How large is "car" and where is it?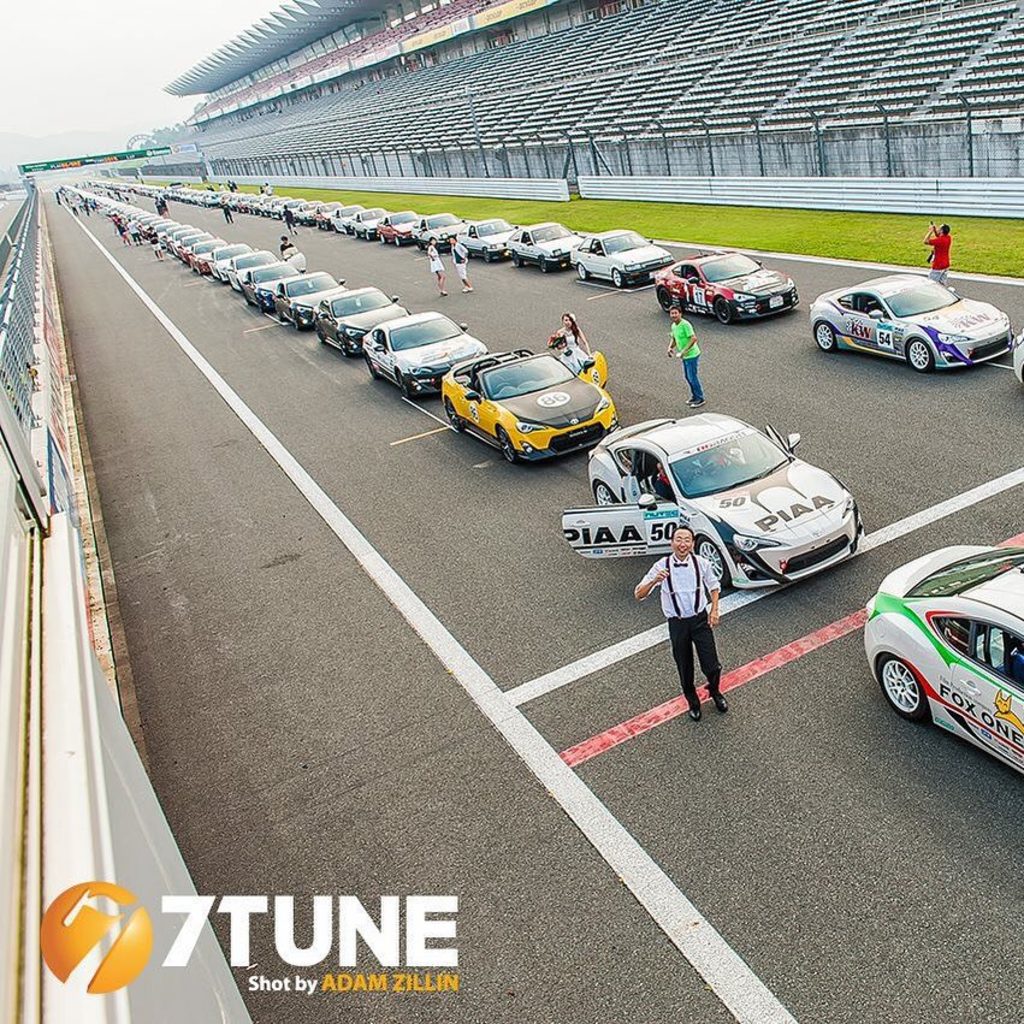
Bounding box: rect(863, 543, 1023, 782).
